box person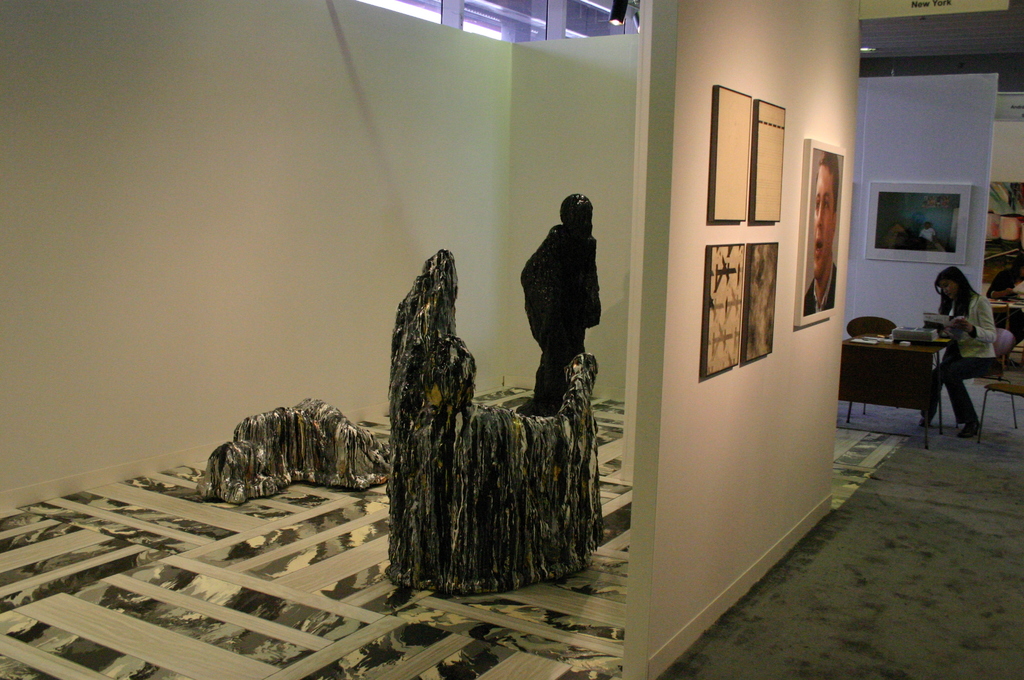
{"x1": 801, "y1": 150, "x2": 845, "y2": 312}
